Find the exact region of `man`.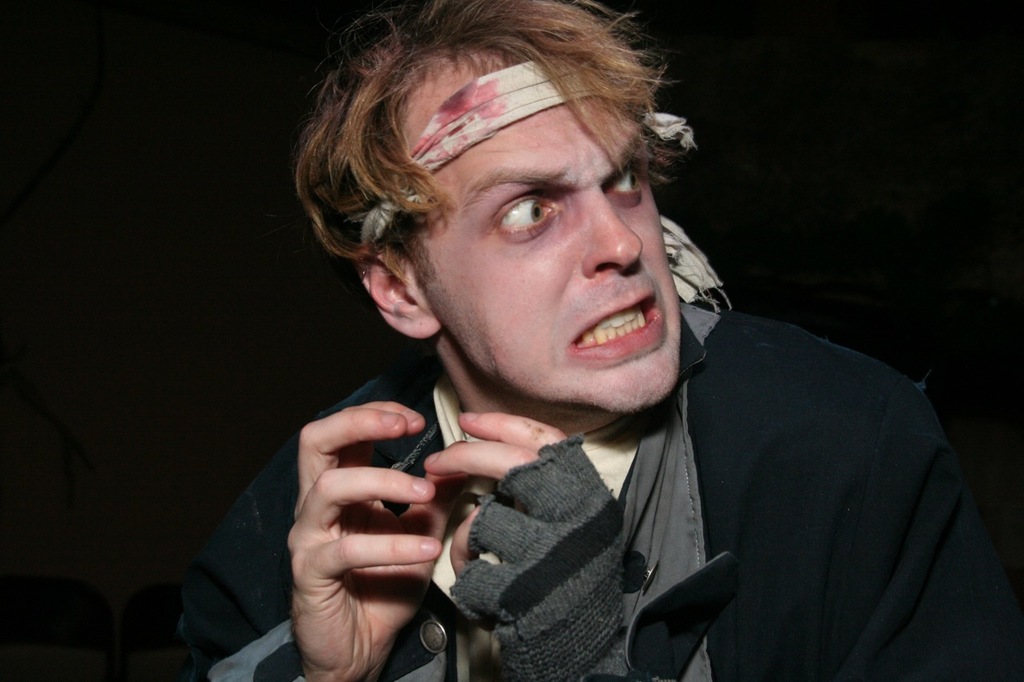
Exact region: (left=200, top=0, right=1010, bottom=681).
